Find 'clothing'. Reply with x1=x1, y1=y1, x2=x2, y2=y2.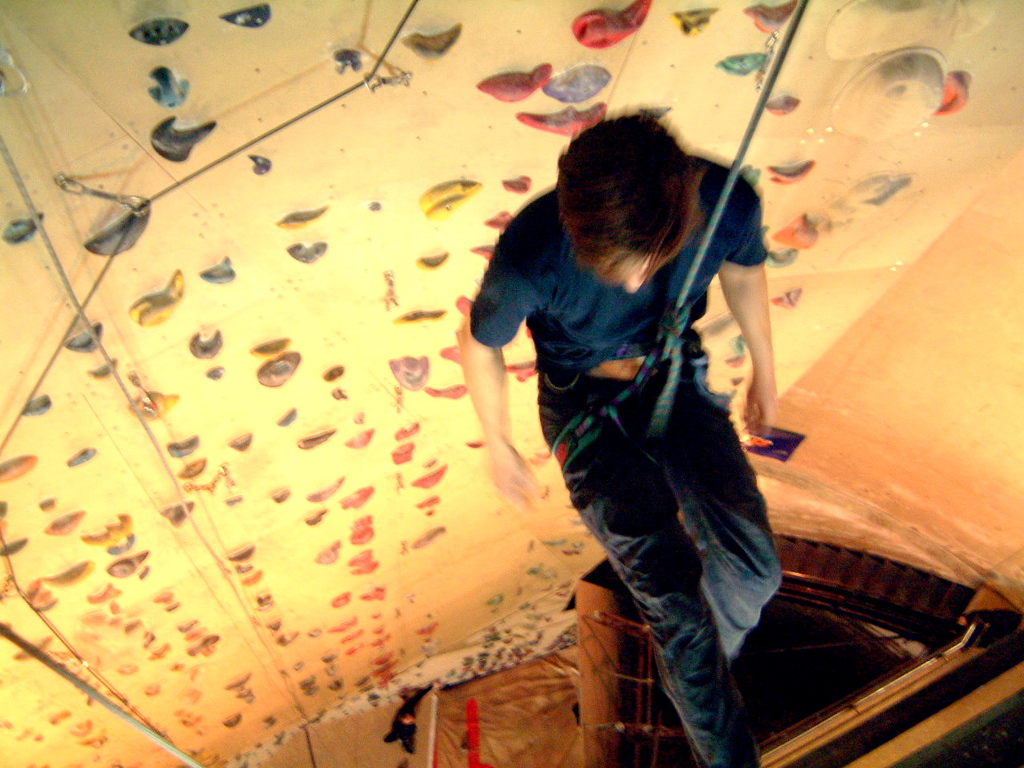
x1=374, y1=676, x2=428, y2=754.
